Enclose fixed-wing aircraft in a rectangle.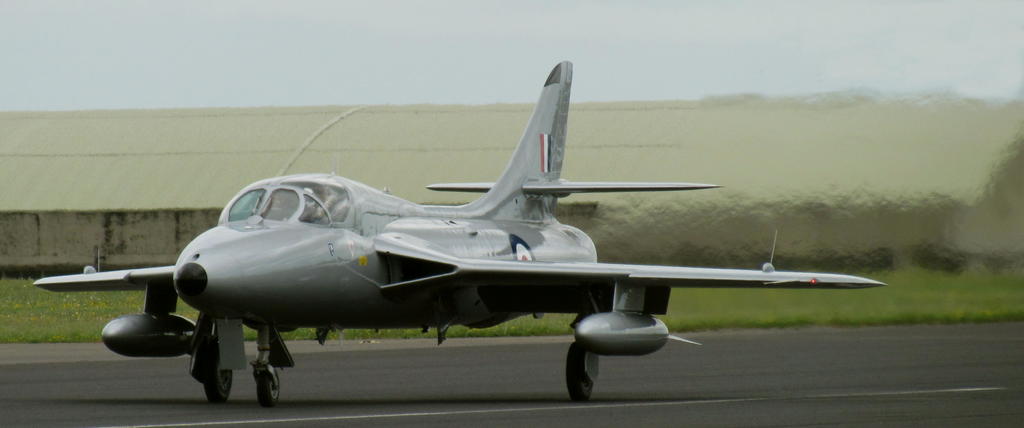
select_region(29, 58, 887, 406).
